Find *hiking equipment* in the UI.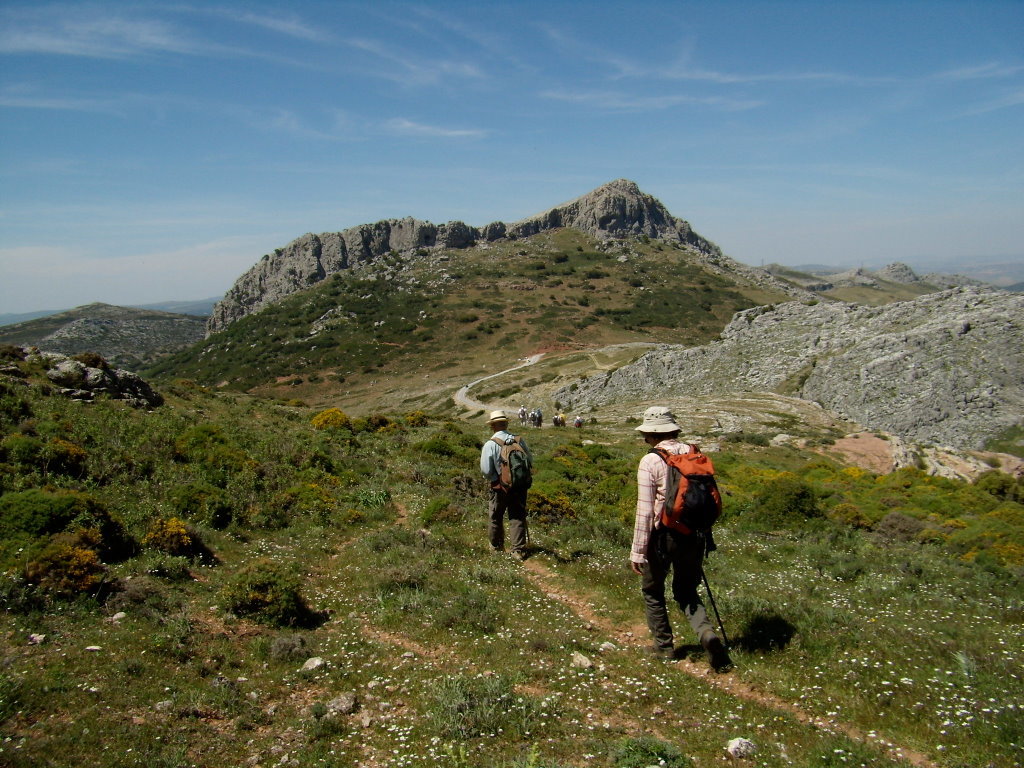
UI element at (525,518,530,550).
